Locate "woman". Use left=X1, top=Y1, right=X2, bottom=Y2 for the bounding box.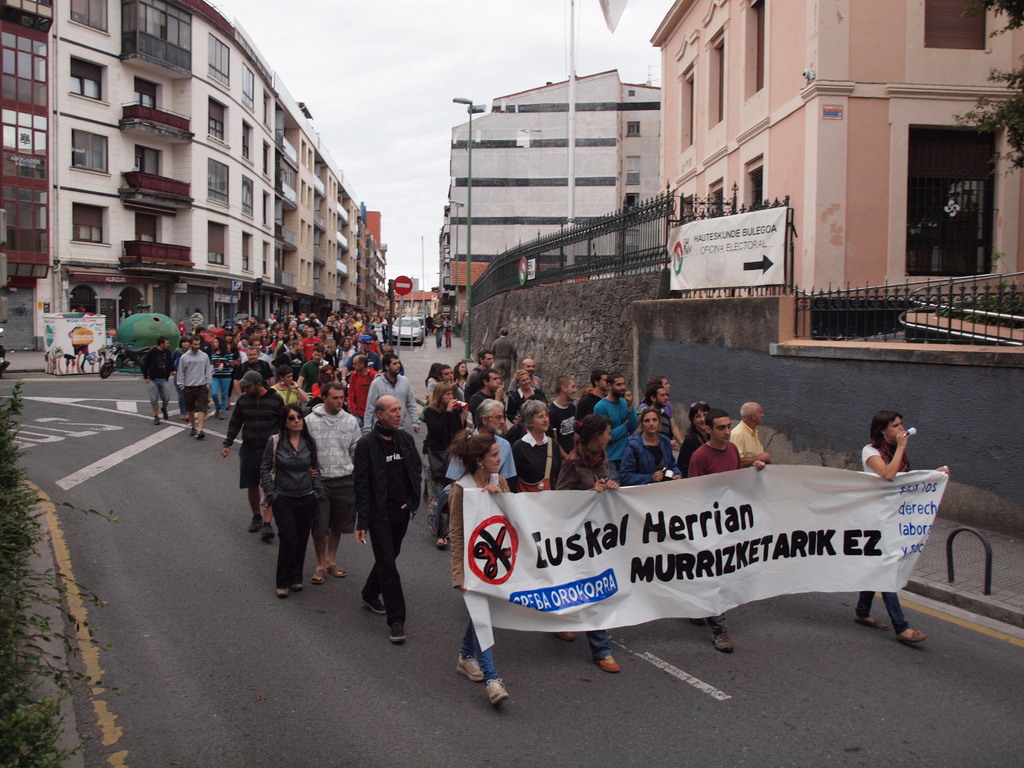
left=244, top=401, right=339, bottom=606.
